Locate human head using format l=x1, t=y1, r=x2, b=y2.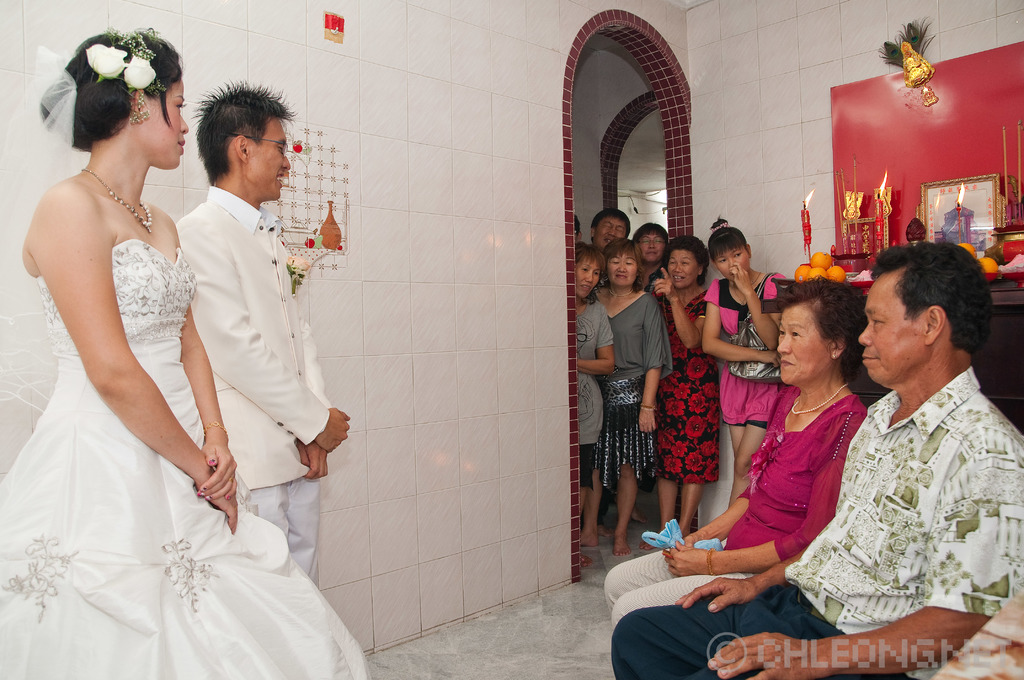
l=776, t=280, r=867, b=389.
